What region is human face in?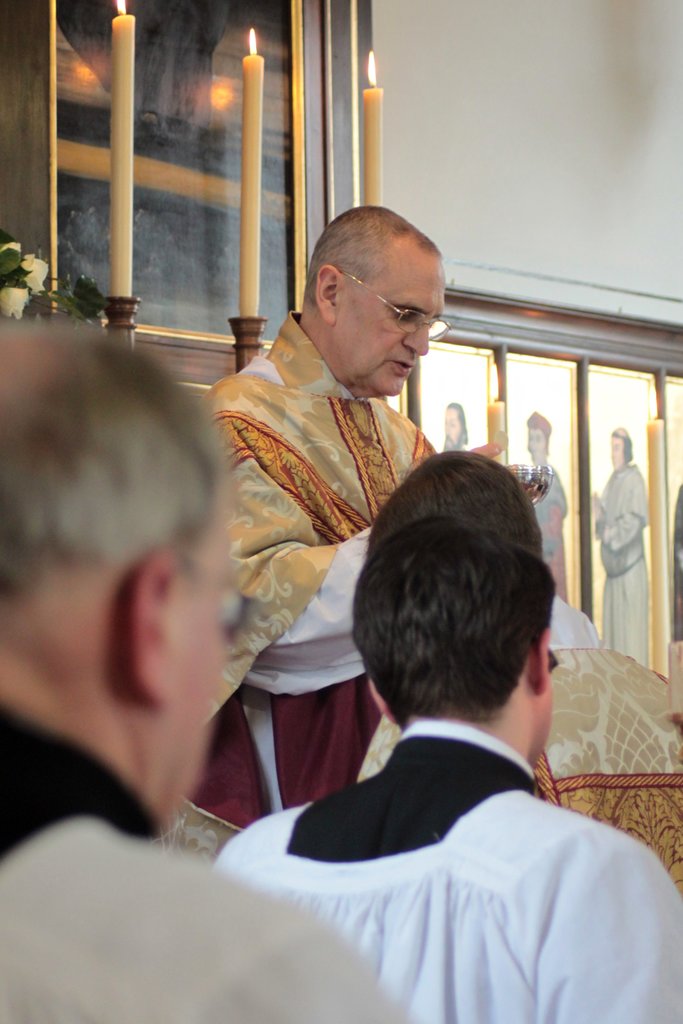
pyautogui.locateOnScreen(162, 486, 232, 834).
